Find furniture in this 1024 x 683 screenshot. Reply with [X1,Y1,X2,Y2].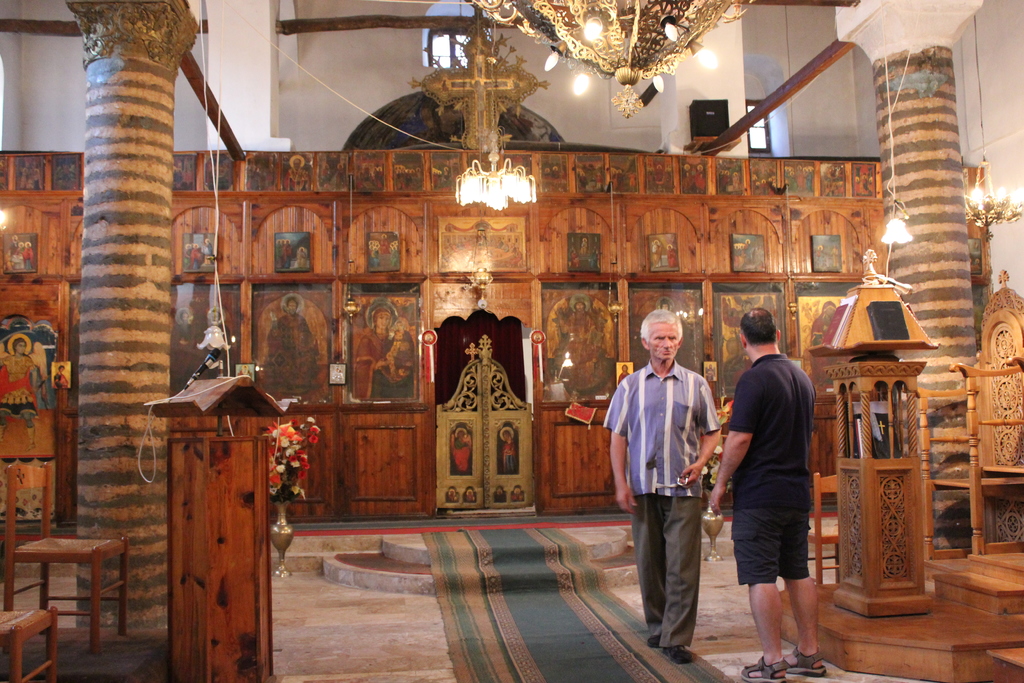
[915,270,1023,561].
